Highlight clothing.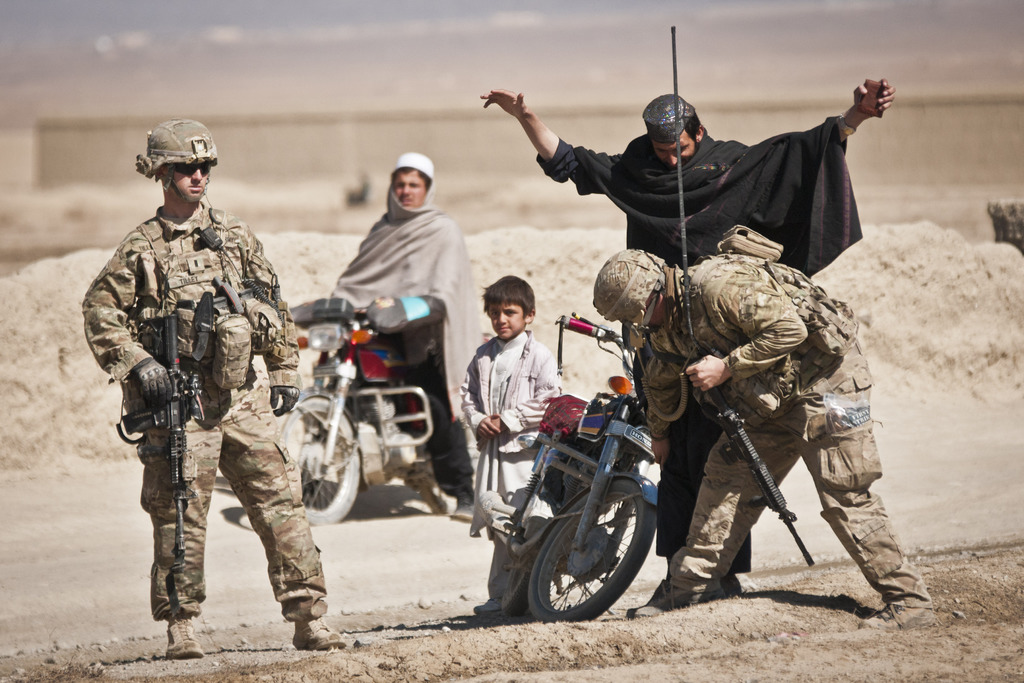
Highlighted region: (x1=461, y1=325, x2=569, y2=602).
